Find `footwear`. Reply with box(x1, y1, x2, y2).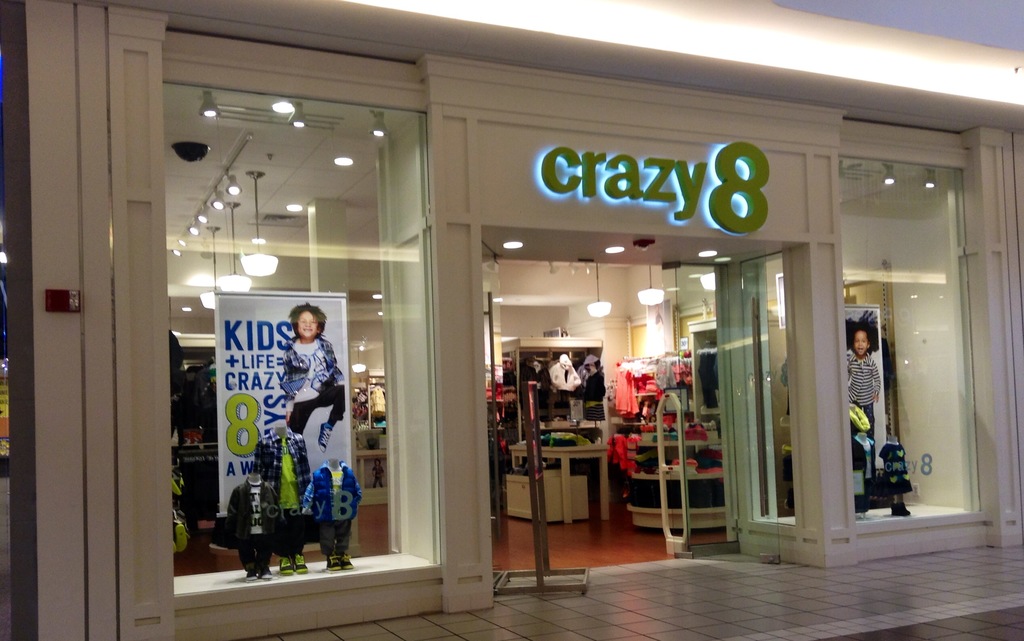
box(296, 556, 311, 579).
